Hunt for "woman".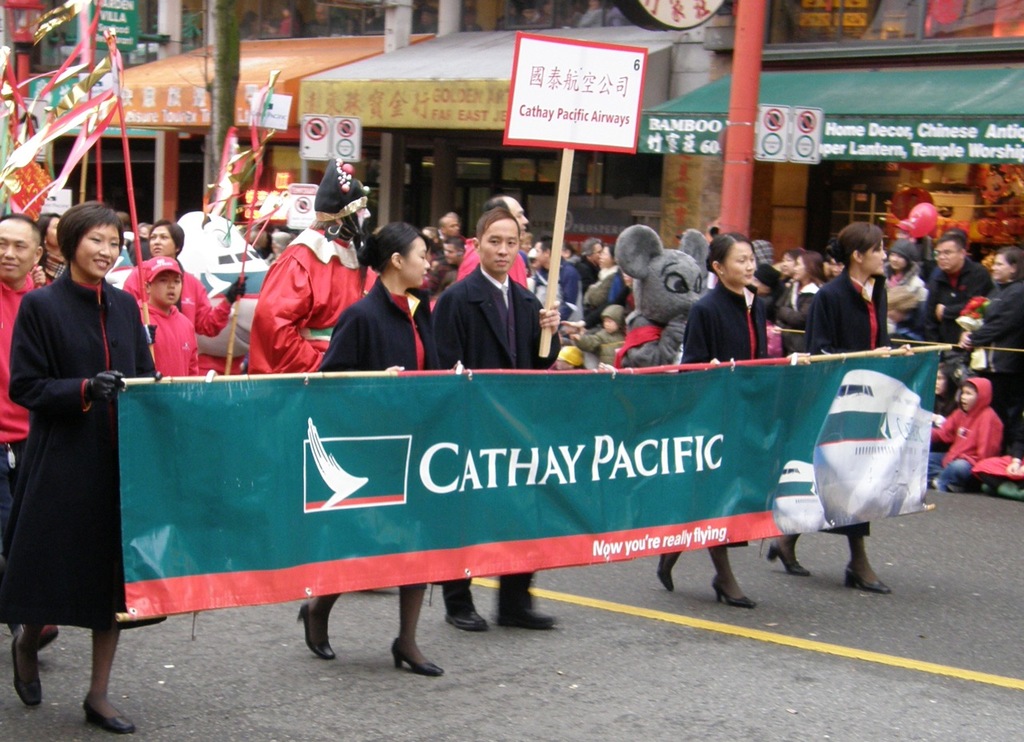
Hunted down at <box>118,219,250,335</box>.
